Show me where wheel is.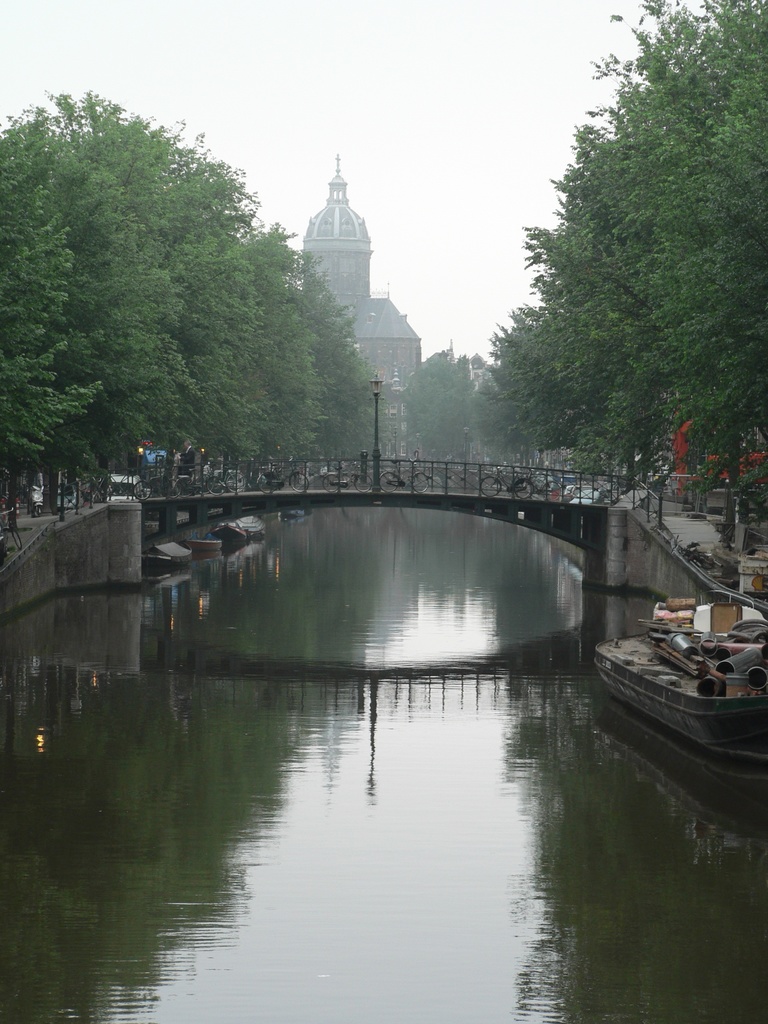
wheel is at {"left": 165, "top": 479, "right": 176, "bottom": 499}.
